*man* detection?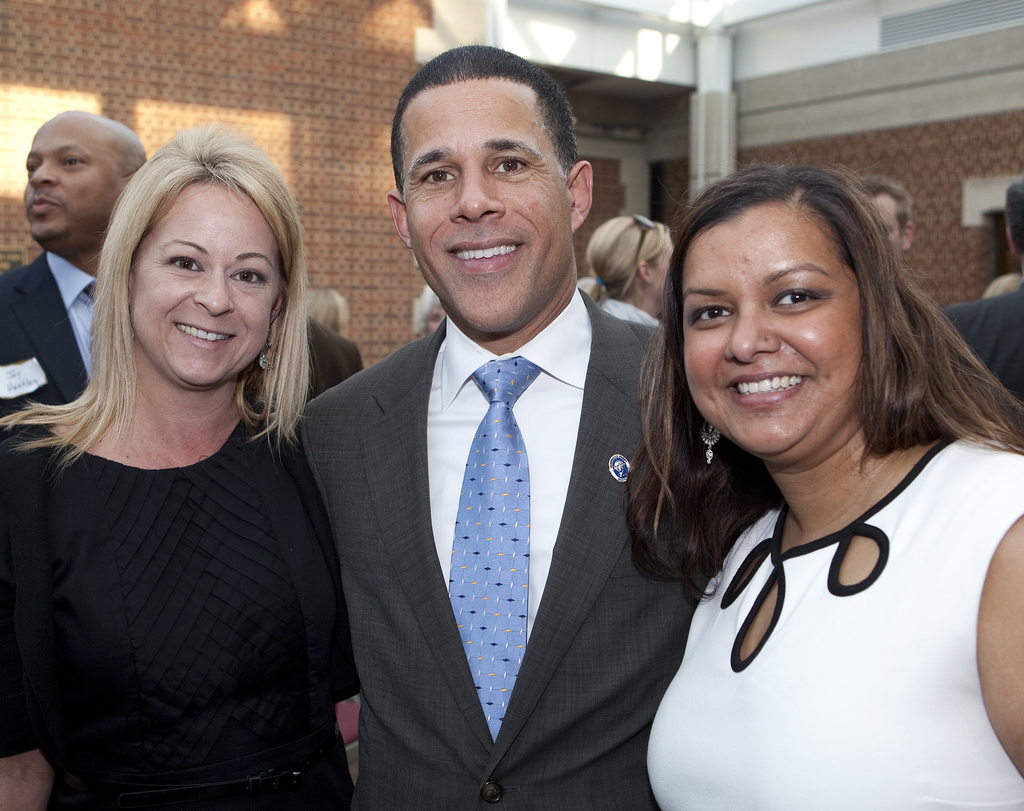
0/104/145/416
